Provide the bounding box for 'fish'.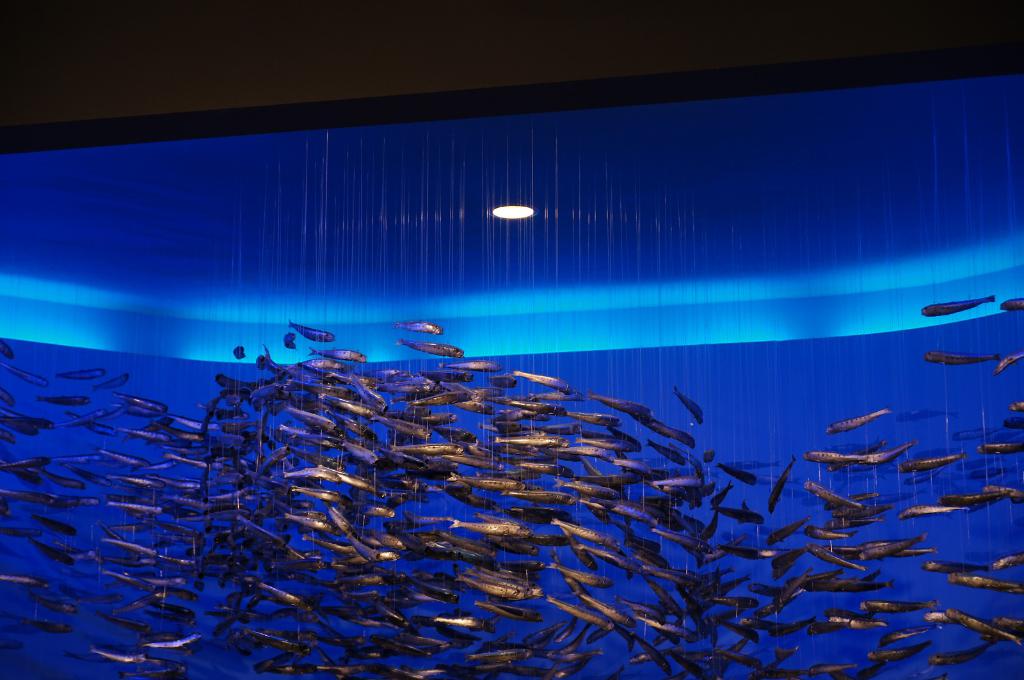
rect(918, 292, 997, 315).
